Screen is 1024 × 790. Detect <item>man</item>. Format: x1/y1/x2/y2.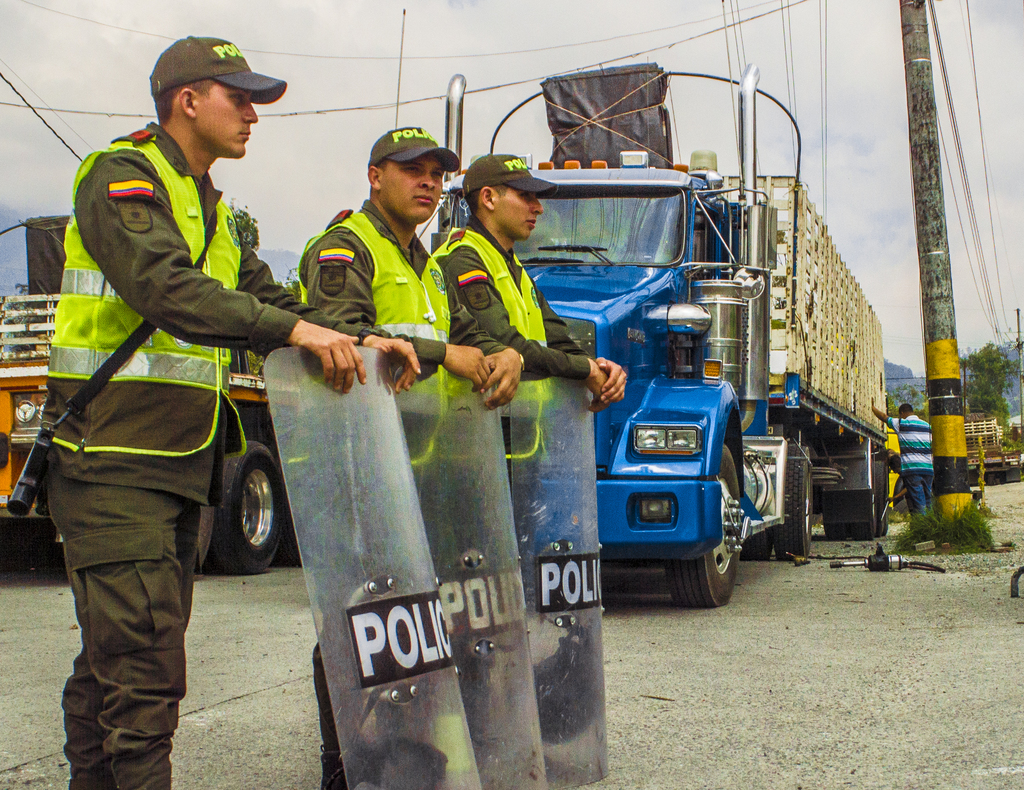
23/29/424/789.
